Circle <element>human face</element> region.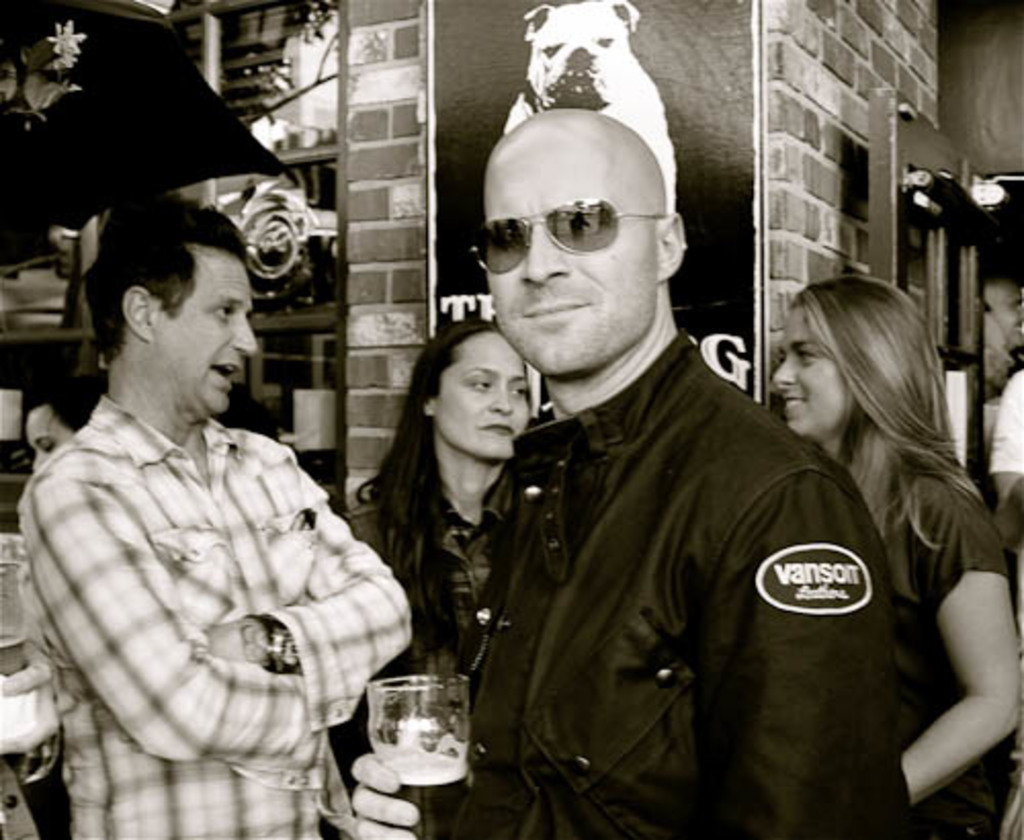
Region: bbox=(770, 297, 848, 438).
